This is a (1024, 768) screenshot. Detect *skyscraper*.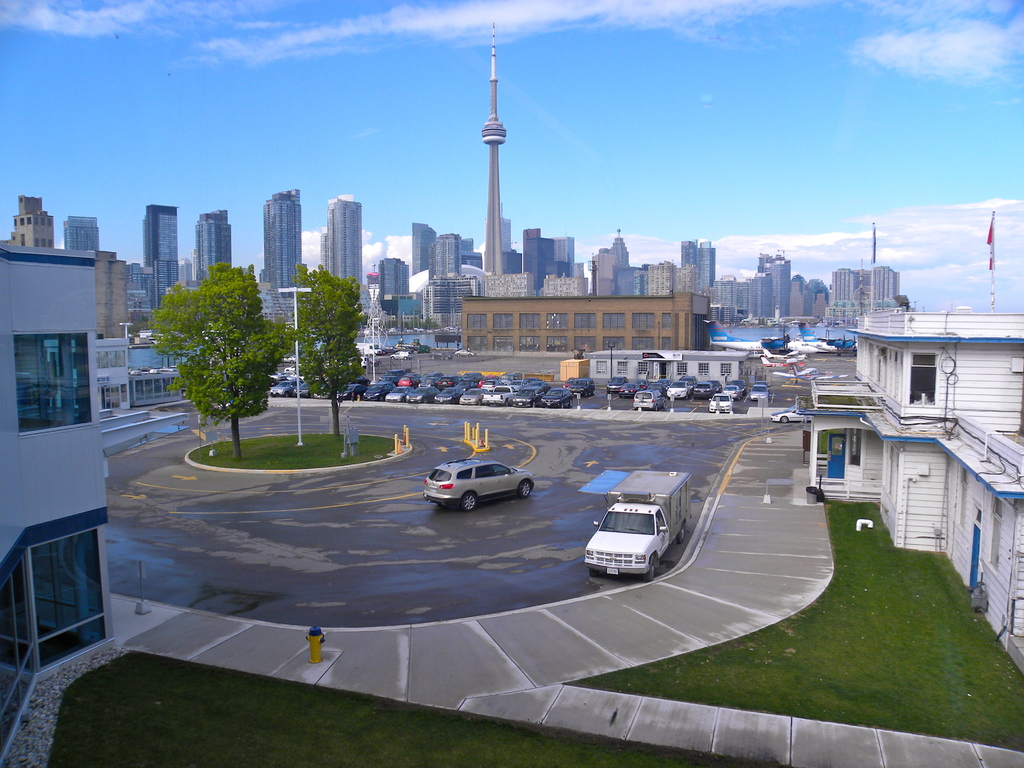
[137, 204, 180, 308].
